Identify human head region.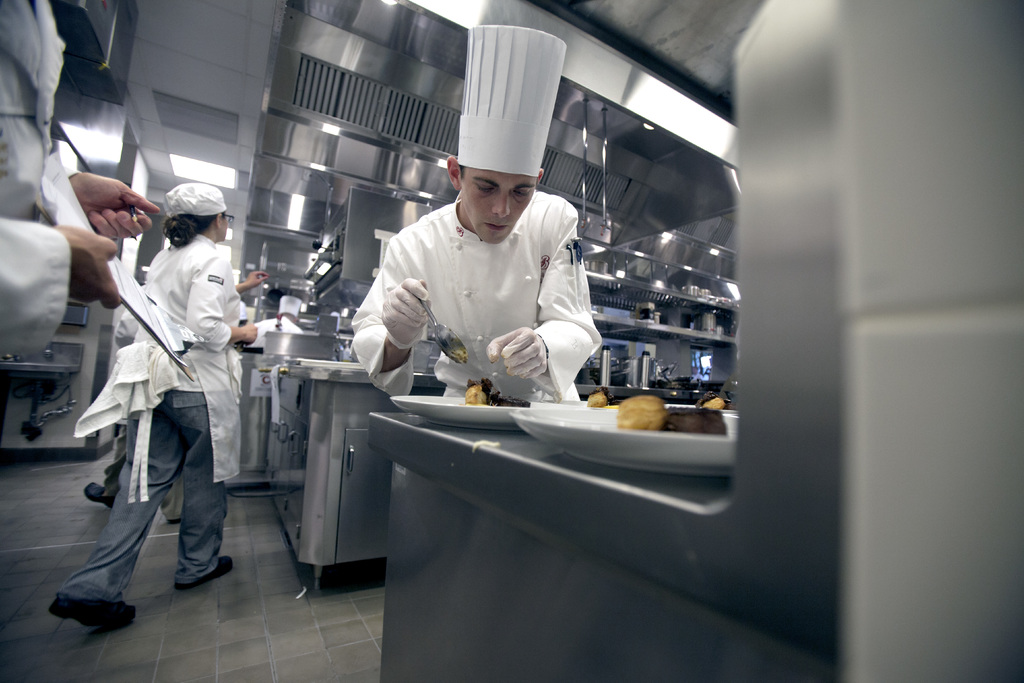
Region: rect(447, 150, 543, 247).
